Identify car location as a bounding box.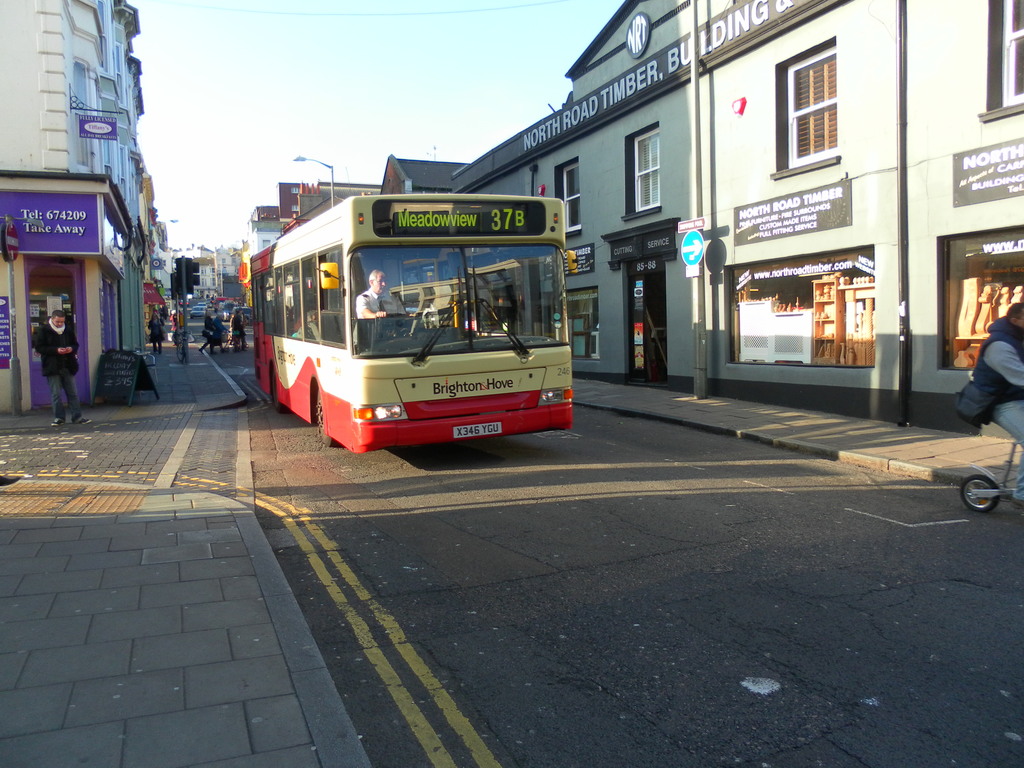
[left=190, top=308, right=205, bottom=319].
